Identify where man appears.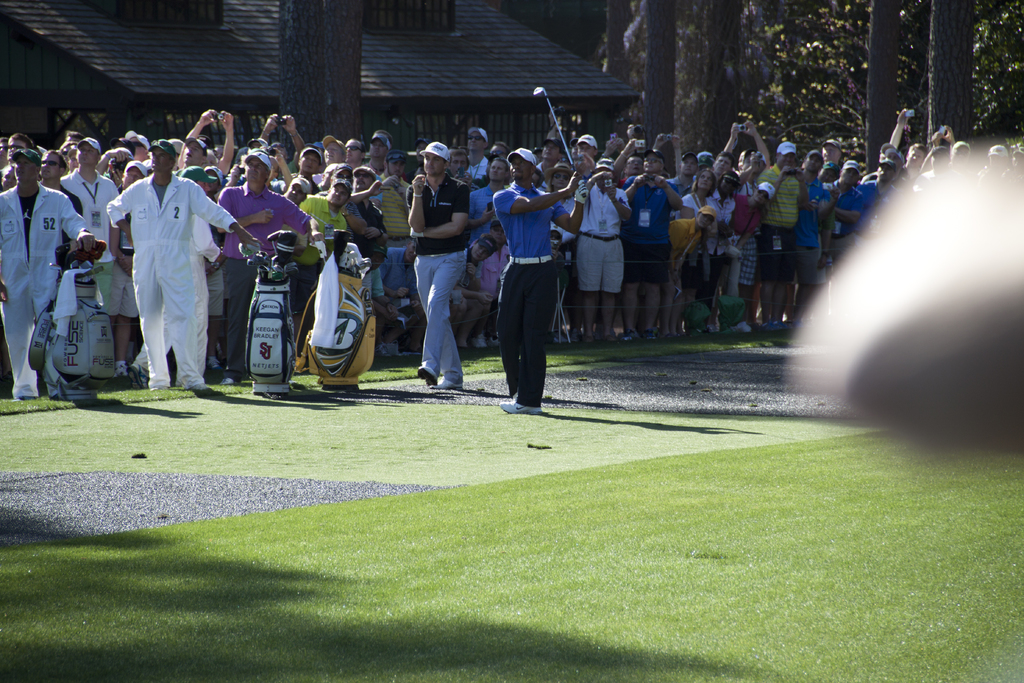
Appears at crop(580, 156, 630, 342).
